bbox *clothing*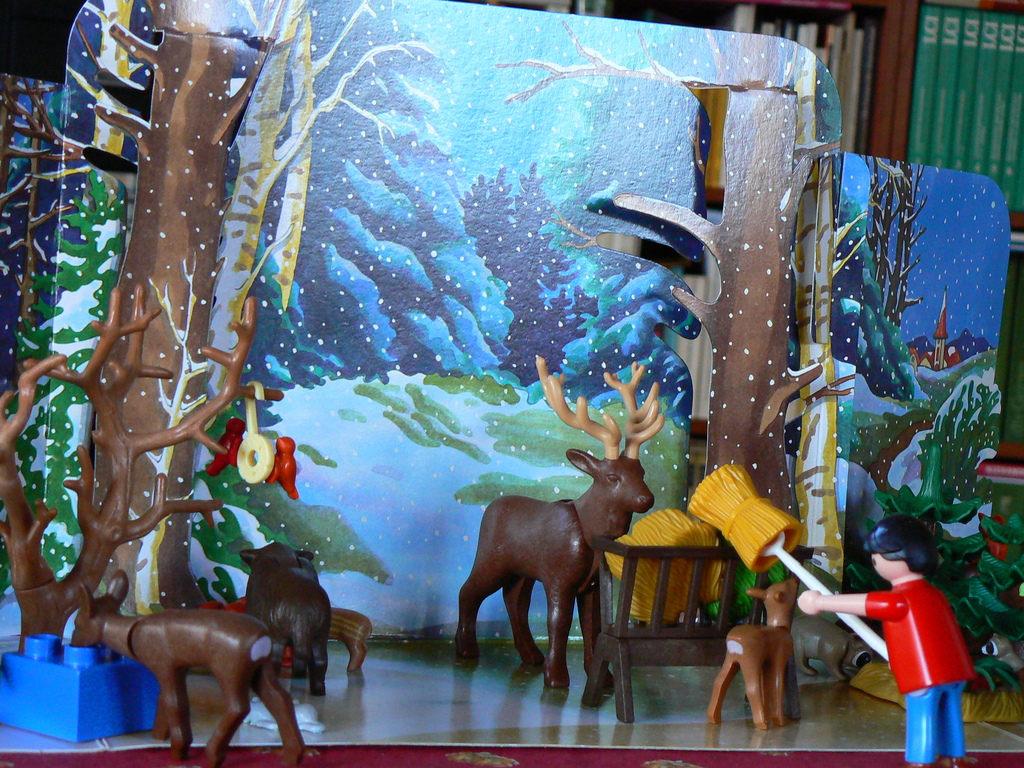
bbox=(856, 570, 972, 758)
